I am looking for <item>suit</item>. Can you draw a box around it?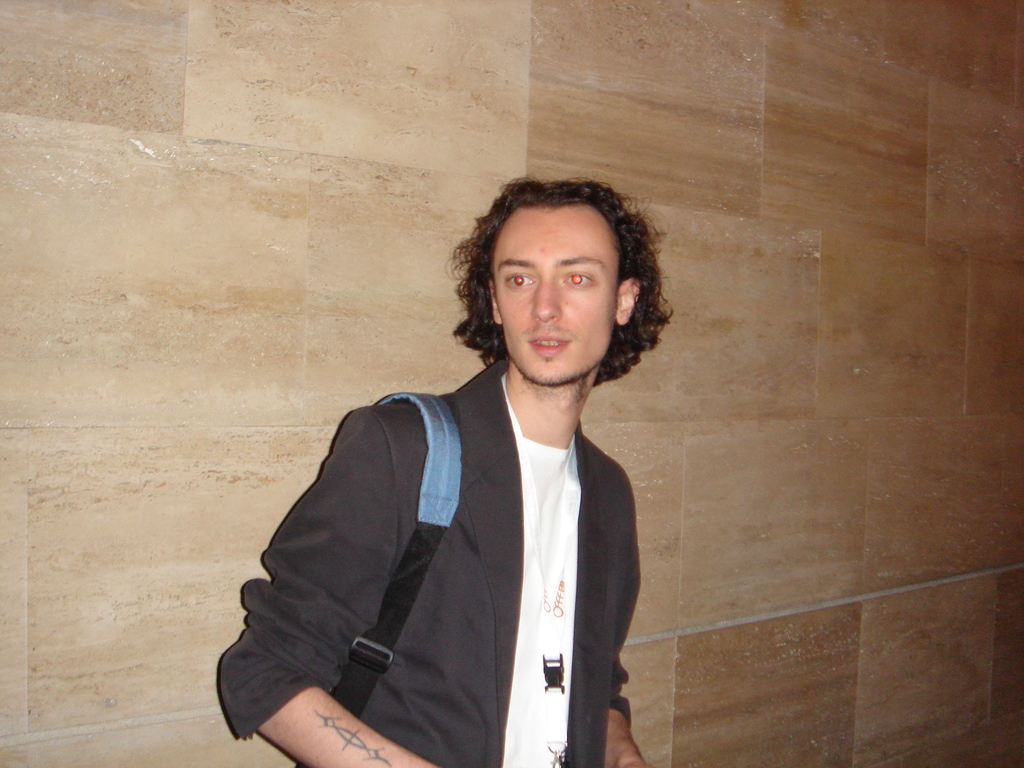
Sure, the bounding box is {"left": 218, "top": 355, "right": 645, "bottom": 767}.
